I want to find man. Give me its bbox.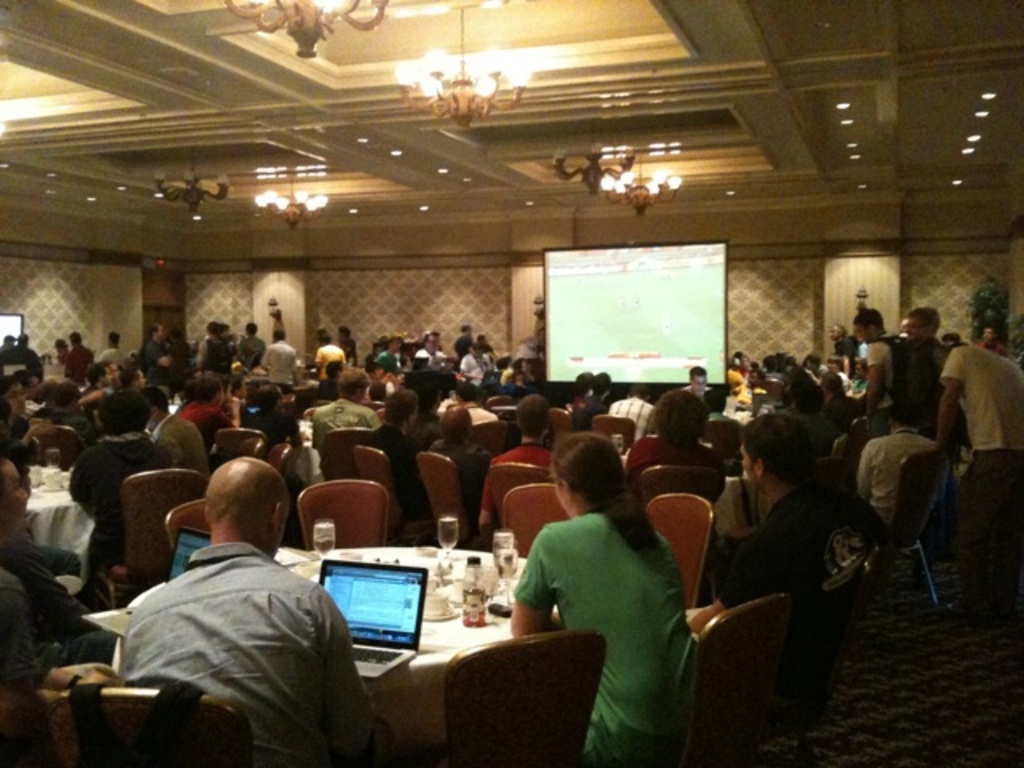
[475,394,562,541].
